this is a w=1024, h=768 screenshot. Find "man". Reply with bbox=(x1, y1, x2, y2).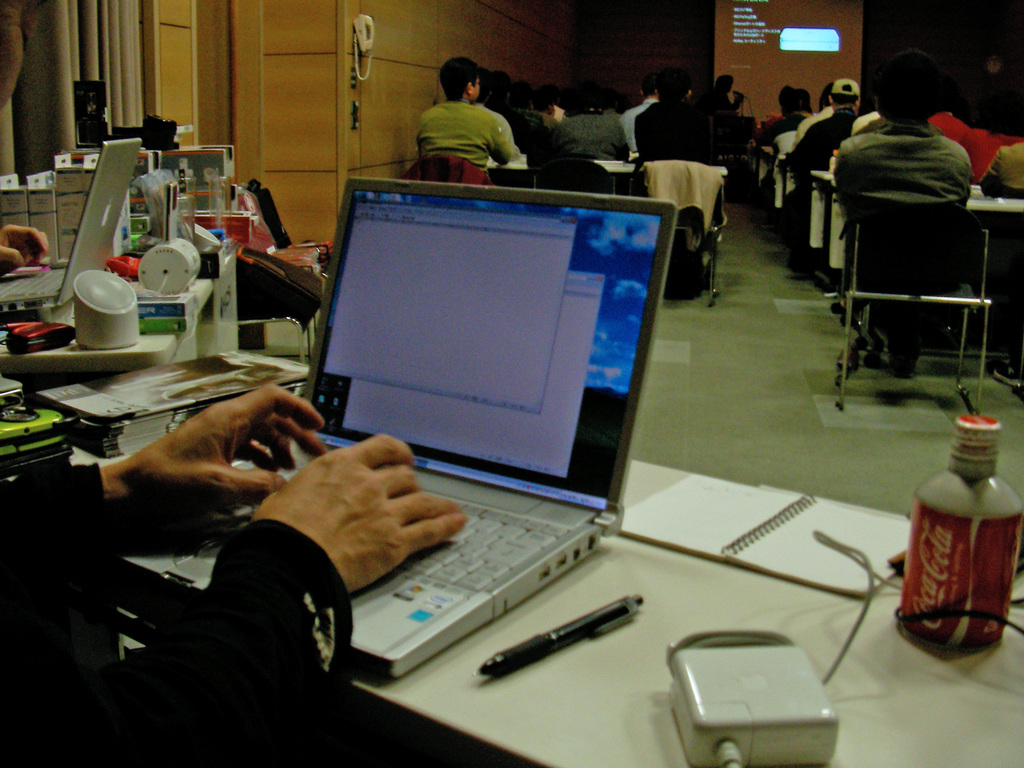
bbox=(410, 63, 524, 165).
